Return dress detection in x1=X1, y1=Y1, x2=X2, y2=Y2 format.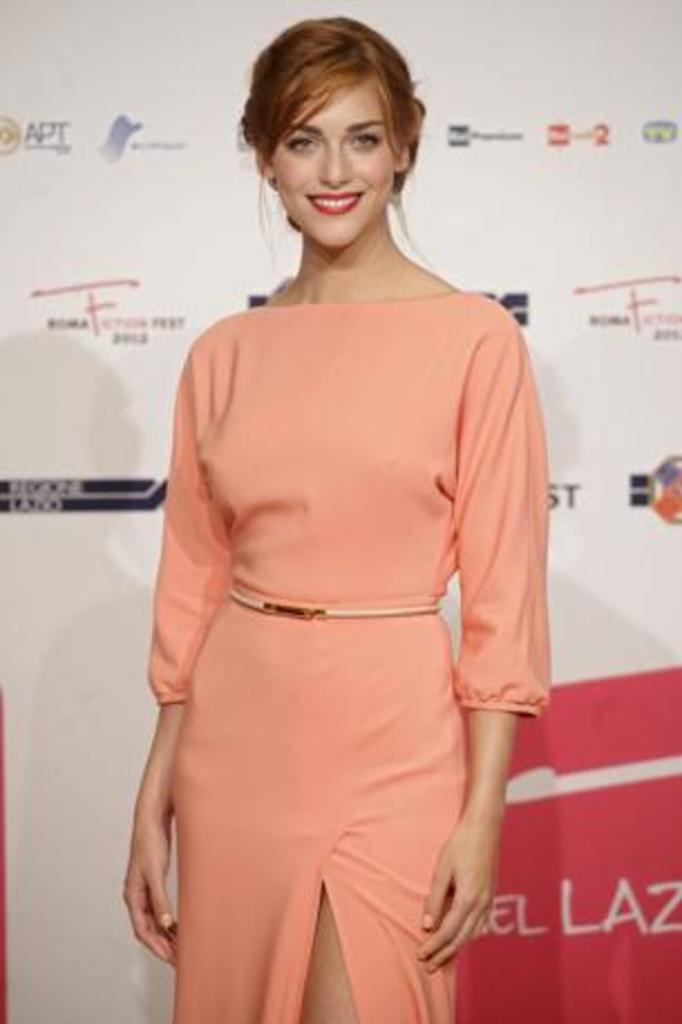
x1=141, y1=286, x2=550, y2=1022.
